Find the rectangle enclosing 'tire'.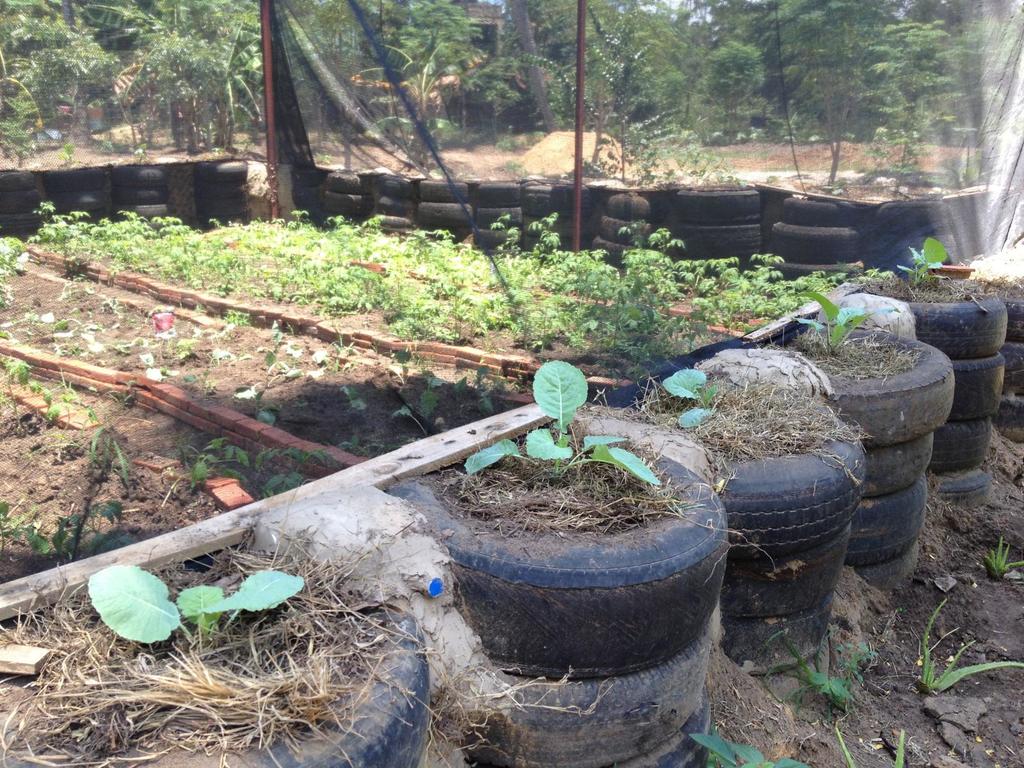
rect(729, 596, 835, 671).
